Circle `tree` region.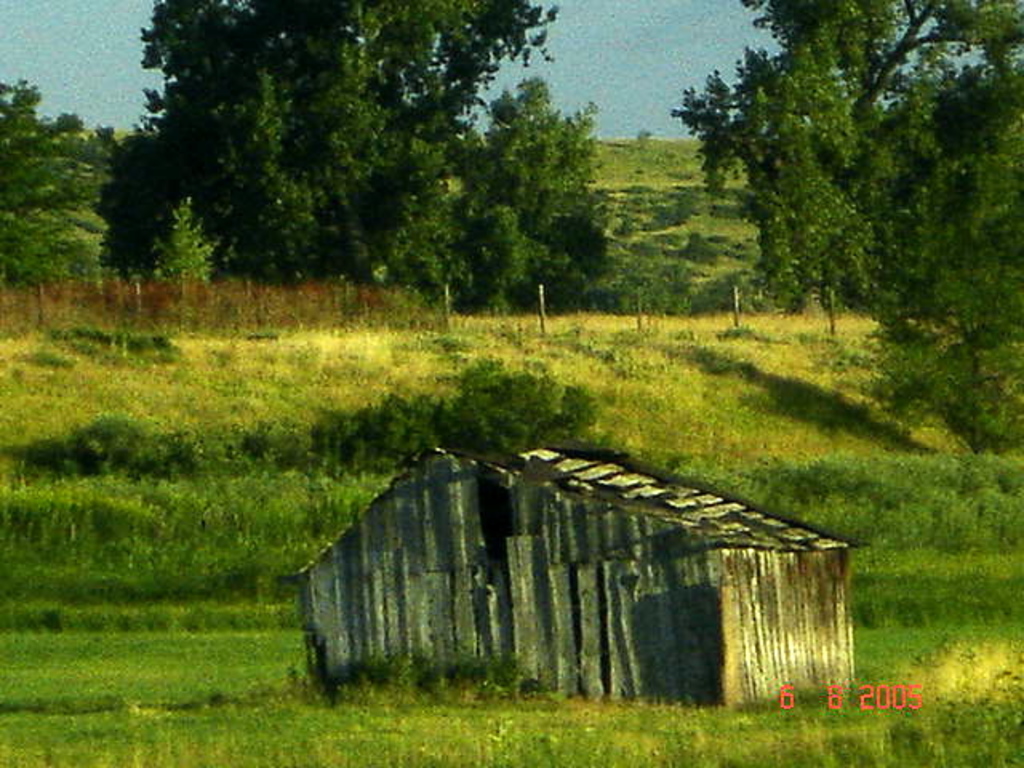
Region: region(0, 75, 142, 282).
